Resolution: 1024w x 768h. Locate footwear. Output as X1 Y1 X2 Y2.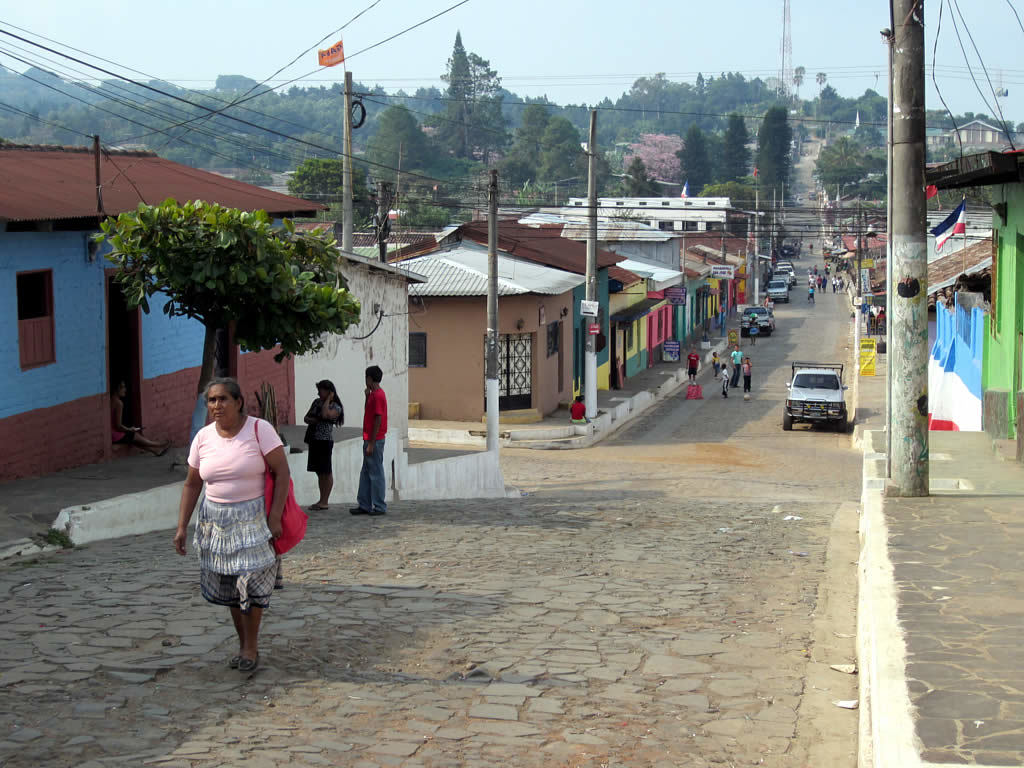
311 504 329 511.
